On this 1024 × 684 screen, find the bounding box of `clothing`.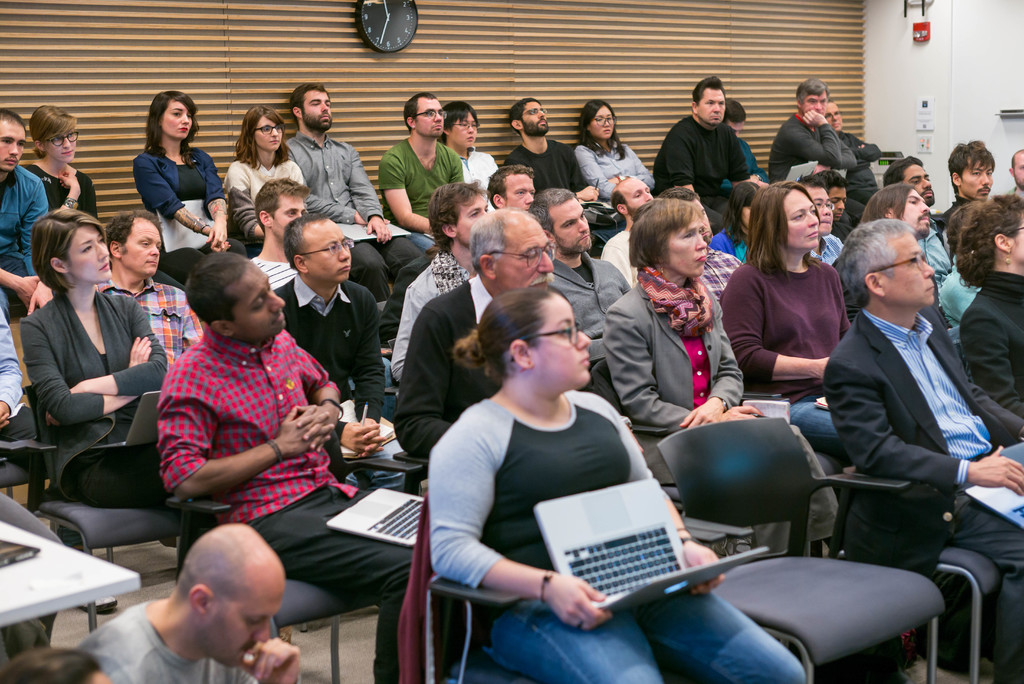
Bounding box: <bbox>156, 318, 454, 683</bbox>.
